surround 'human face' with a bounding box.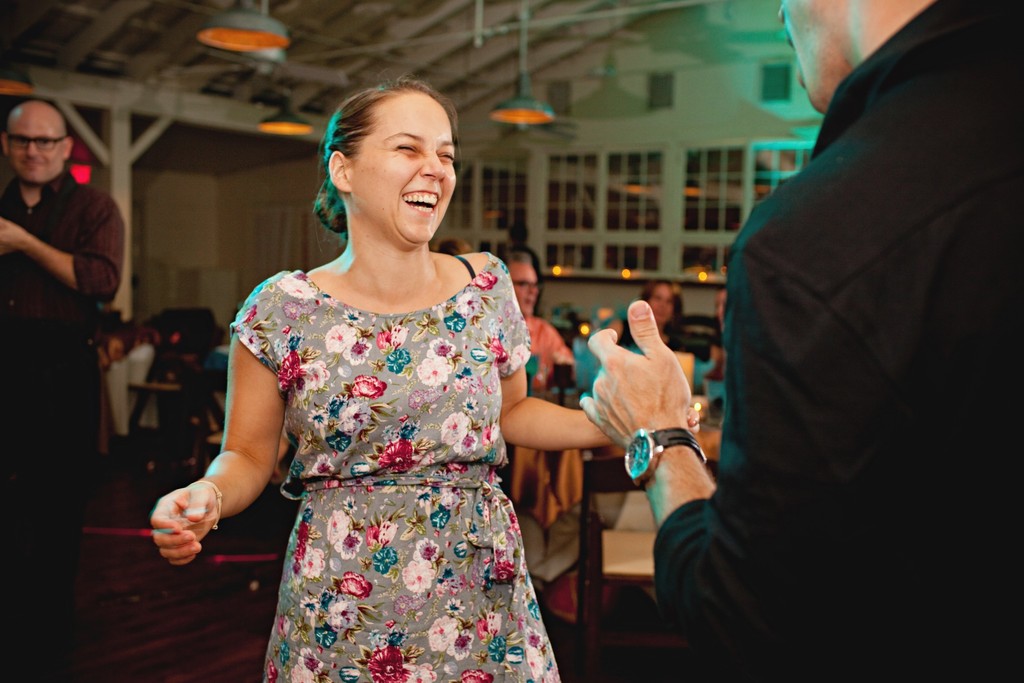
bbox=[8, 110, 68, 183].
